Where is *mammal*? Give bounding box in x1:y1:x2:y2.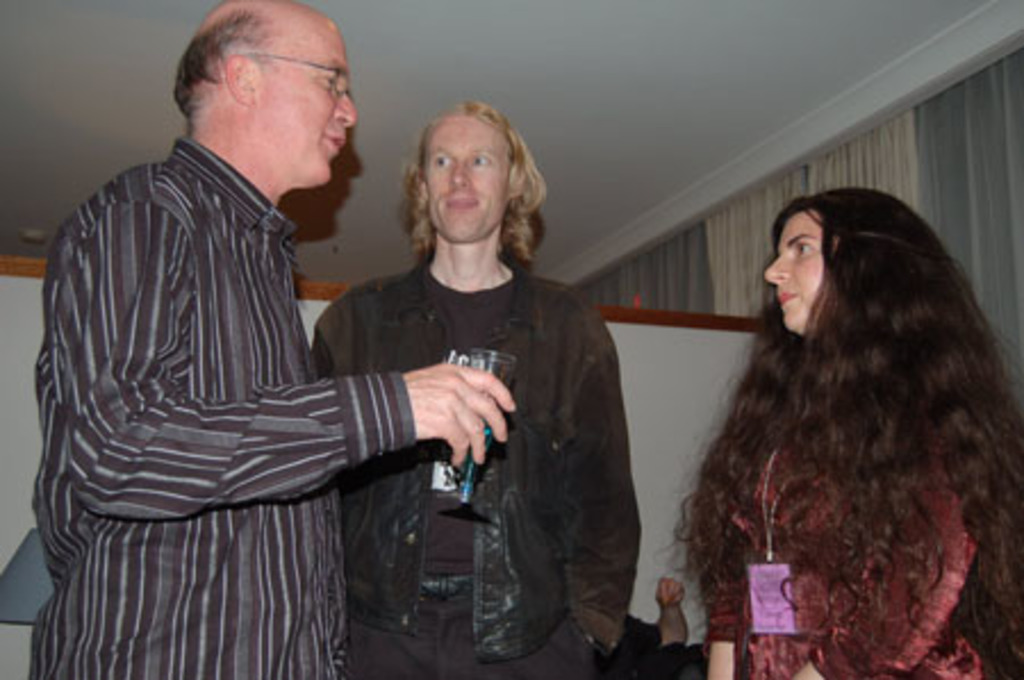
16:0:514:678.
